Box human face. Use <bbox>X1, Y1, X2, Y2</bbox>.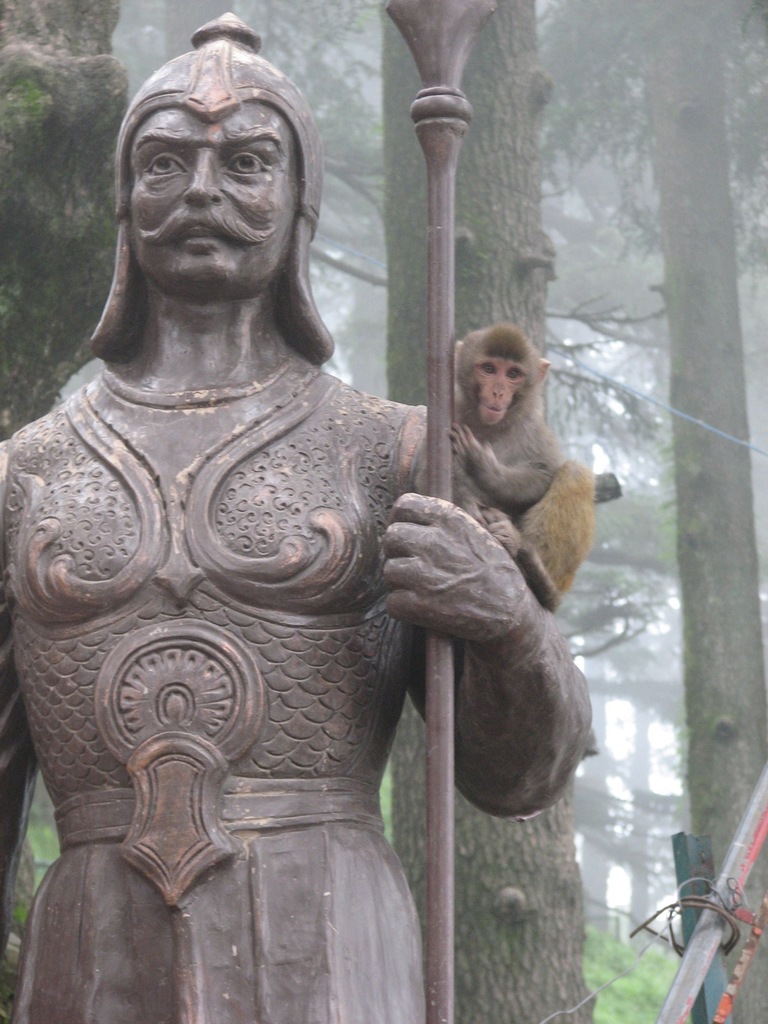
<bbox>131, 99, 296, 288</bbox>.
